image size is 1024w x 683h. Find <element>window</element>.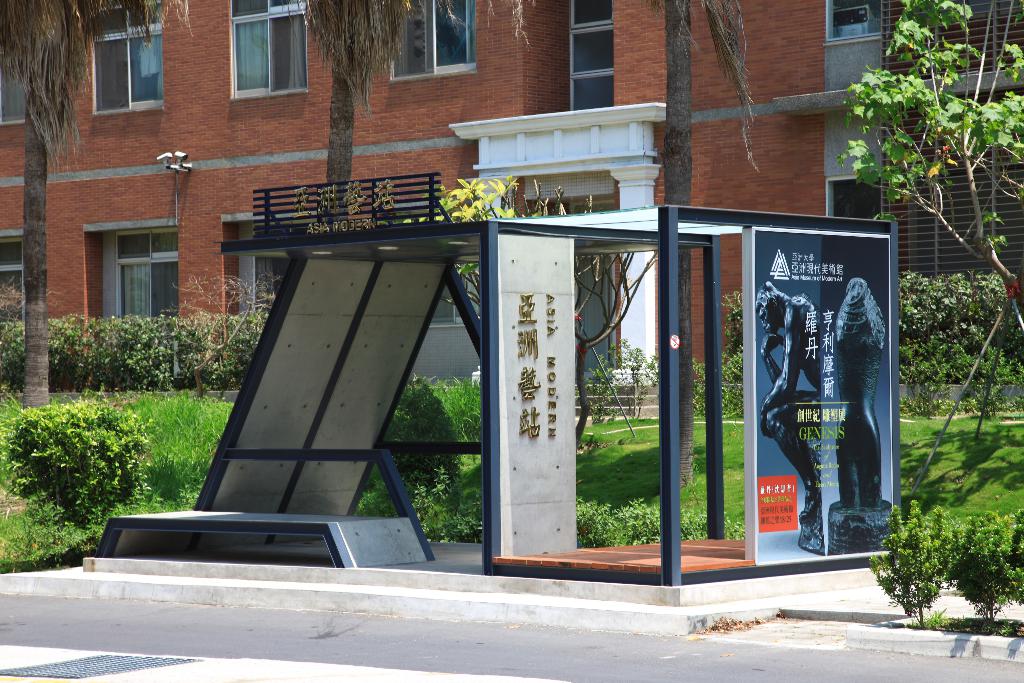
569:24:616:74.
